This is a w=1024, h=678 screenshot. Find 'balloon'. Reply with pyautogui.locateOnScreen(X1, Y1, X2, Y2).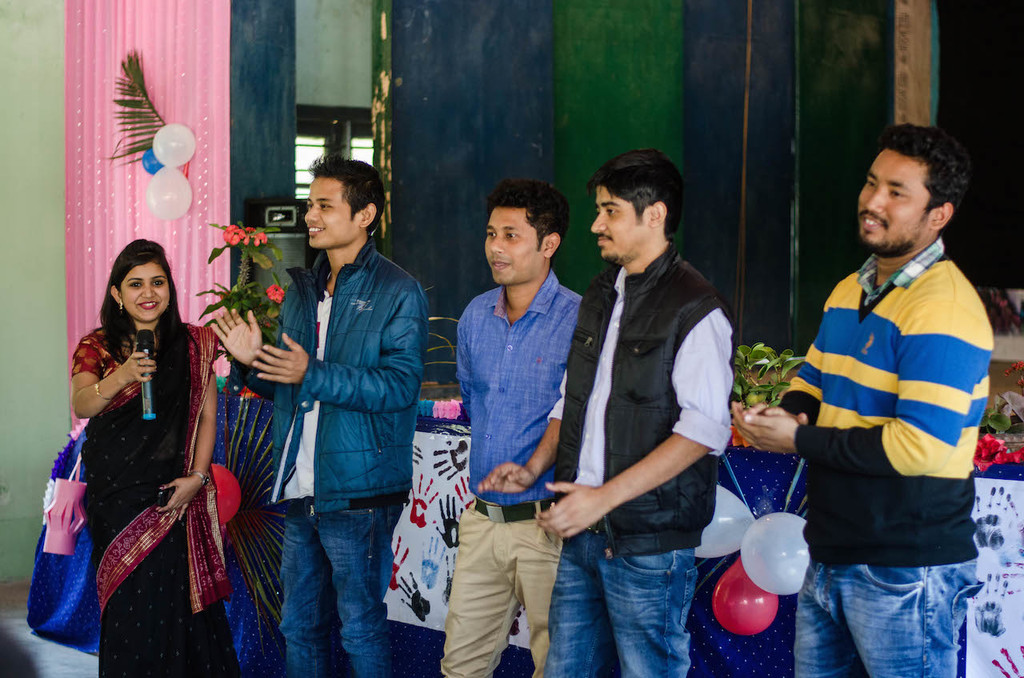
pyautogui.locateOnScreen(143, 167, 194, 220).
